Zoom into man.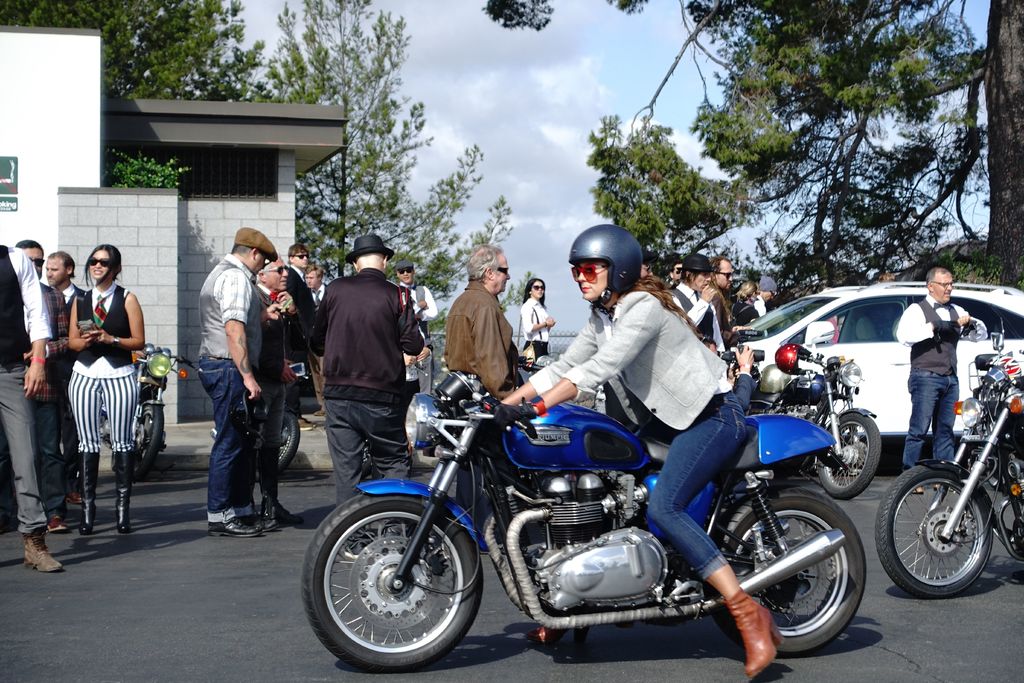
Zoom target: (x1=392, y1=259, x2=435, y2=394).
